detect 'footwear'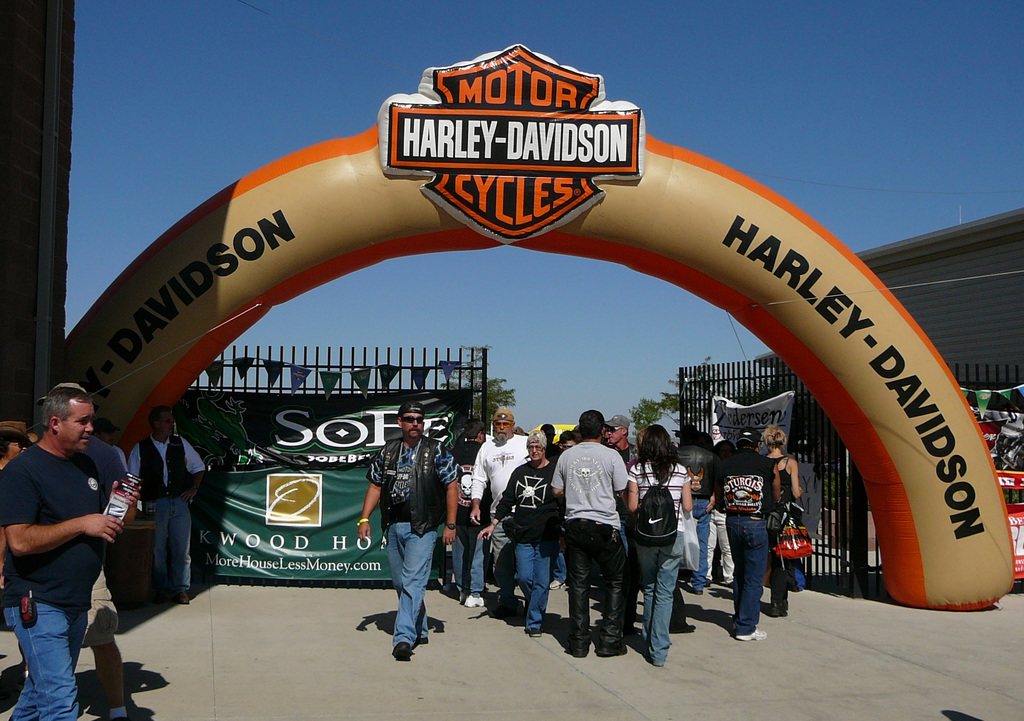
region(463, 589, 486, 605)
